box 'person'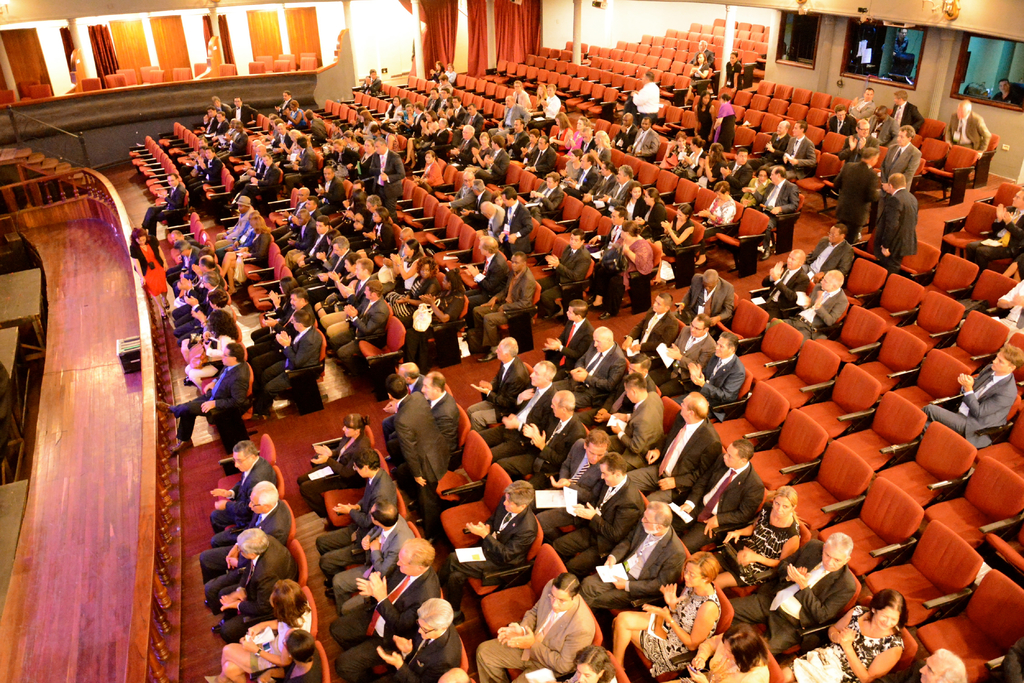
(756,118,790,168)
